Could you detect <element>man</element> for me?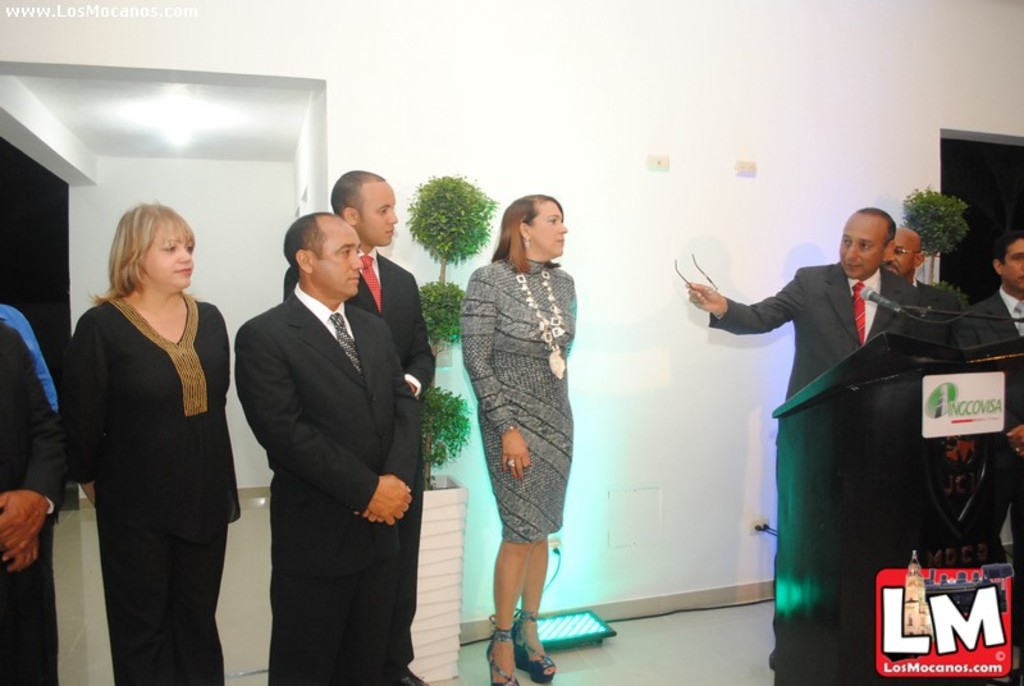
Detection result: locate(686, 205, 918, 403).
